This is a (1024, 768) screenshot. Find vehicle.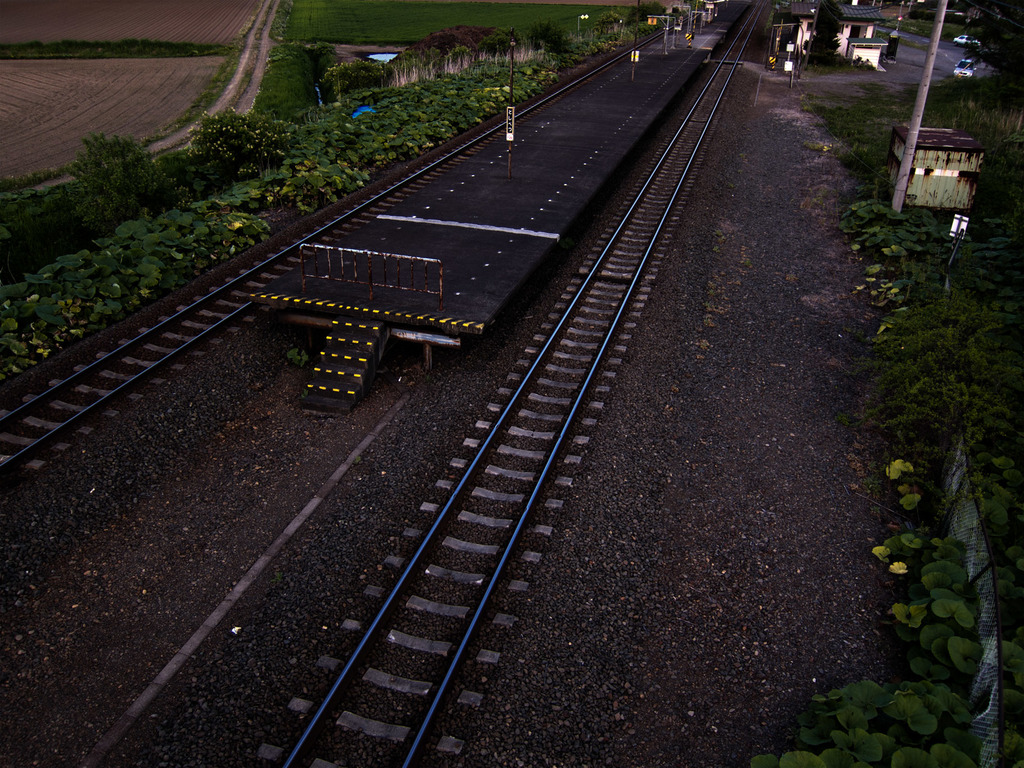
Bounding box: rect(950, 35, 980, 45).
